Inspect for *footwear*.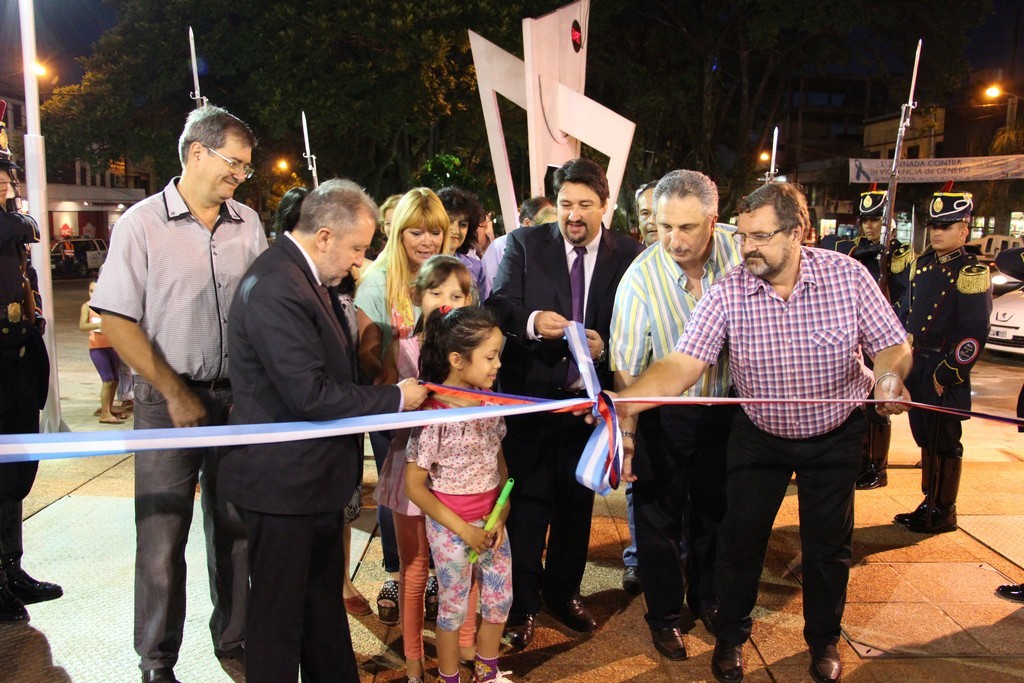
Inspection: region(908, 497, 961, 532).
